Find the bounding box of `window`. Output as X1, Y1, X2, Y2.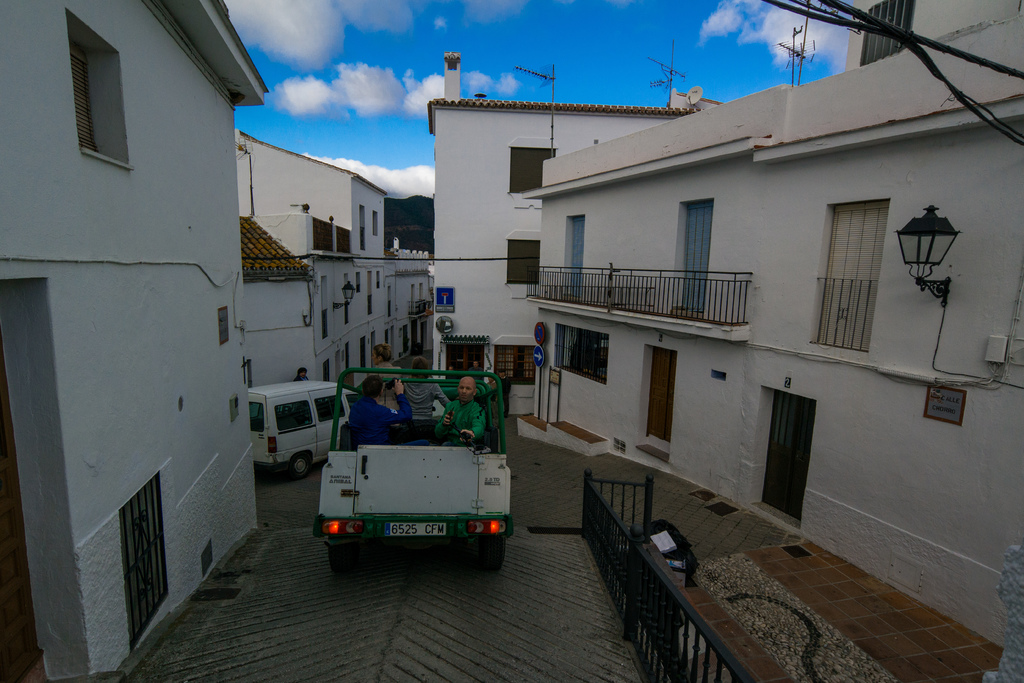
509, 144, 557, 193.
